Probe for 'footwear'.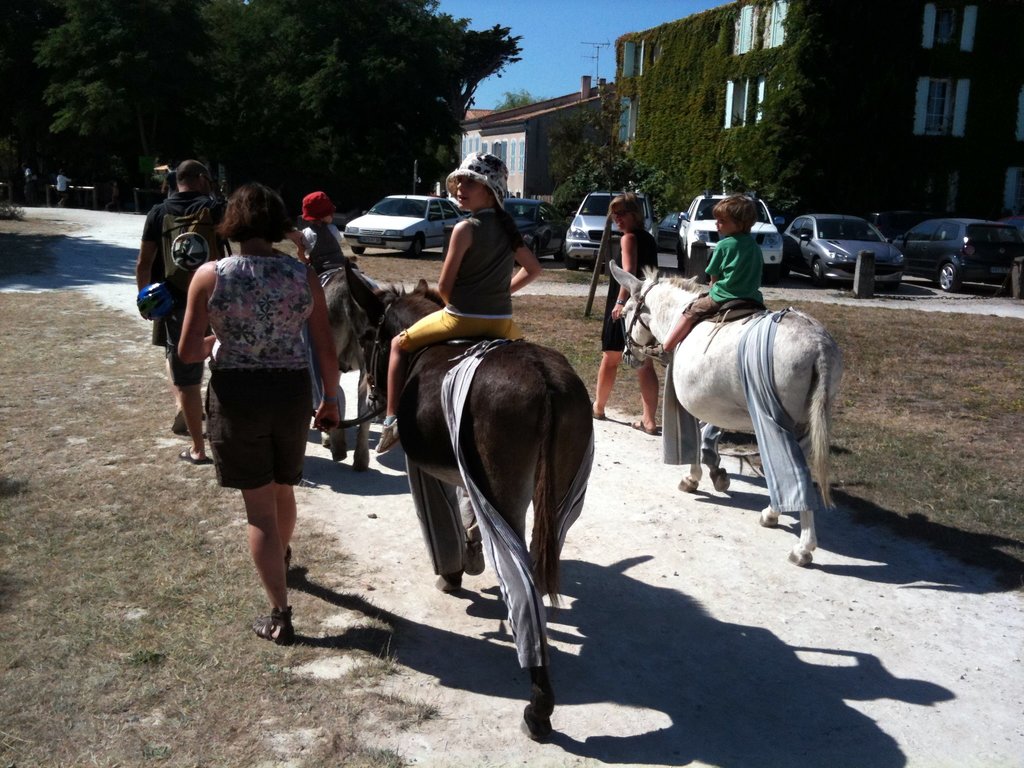
Probe result: l=374, t=415, r=404, b=454.
